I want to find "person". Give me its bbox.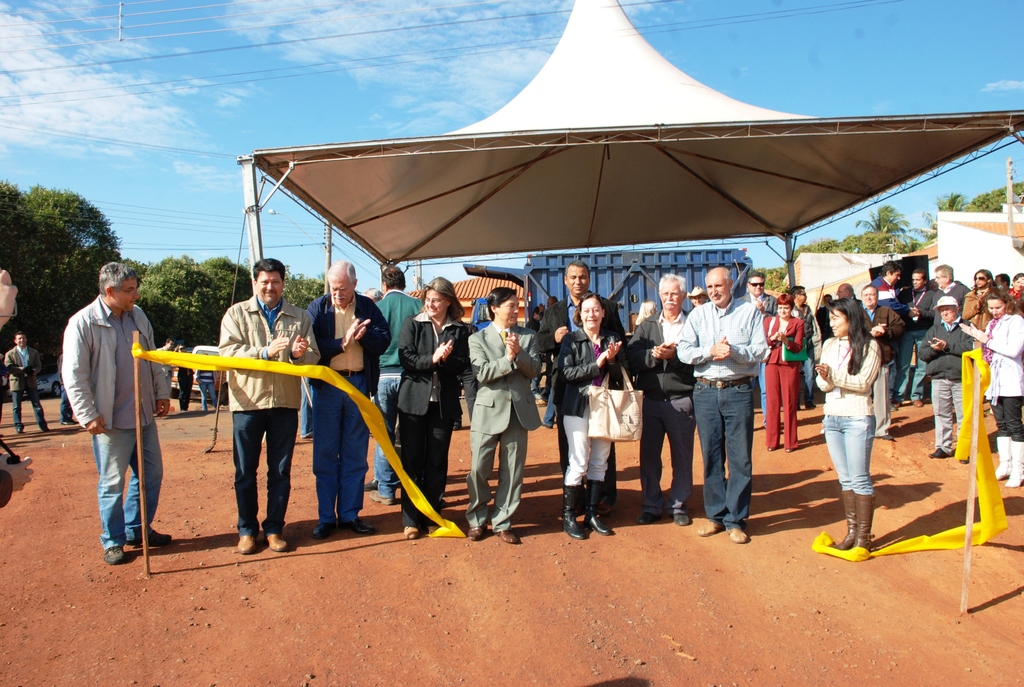
box(811, 296, 877, 574).
